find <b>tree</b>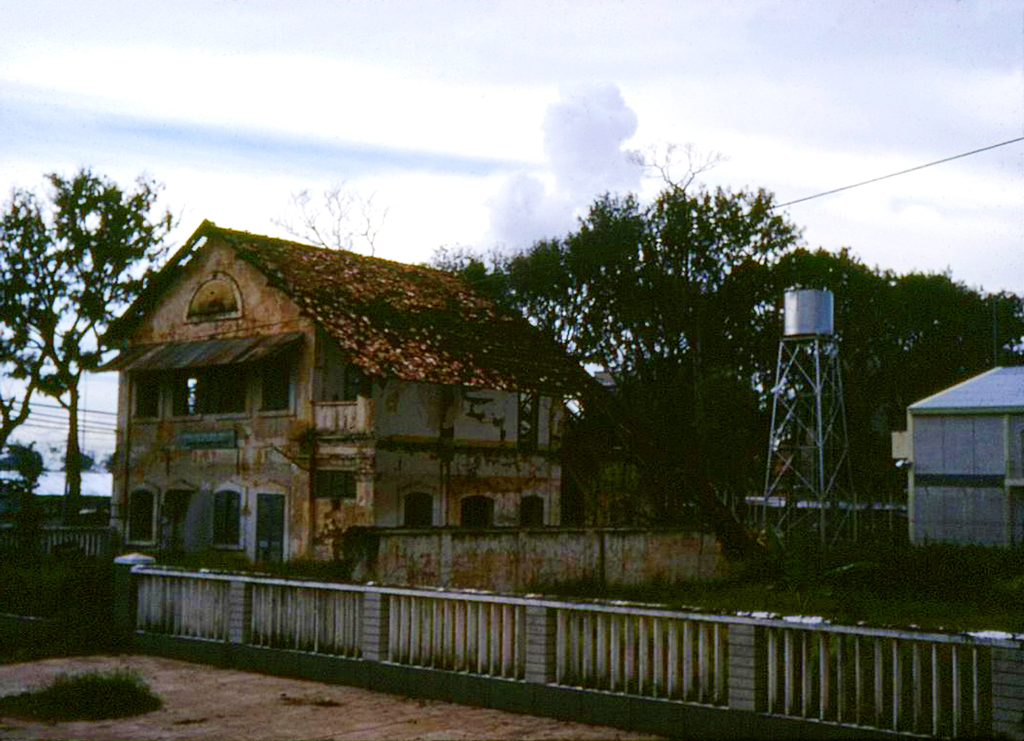
(262,180,394,257)
